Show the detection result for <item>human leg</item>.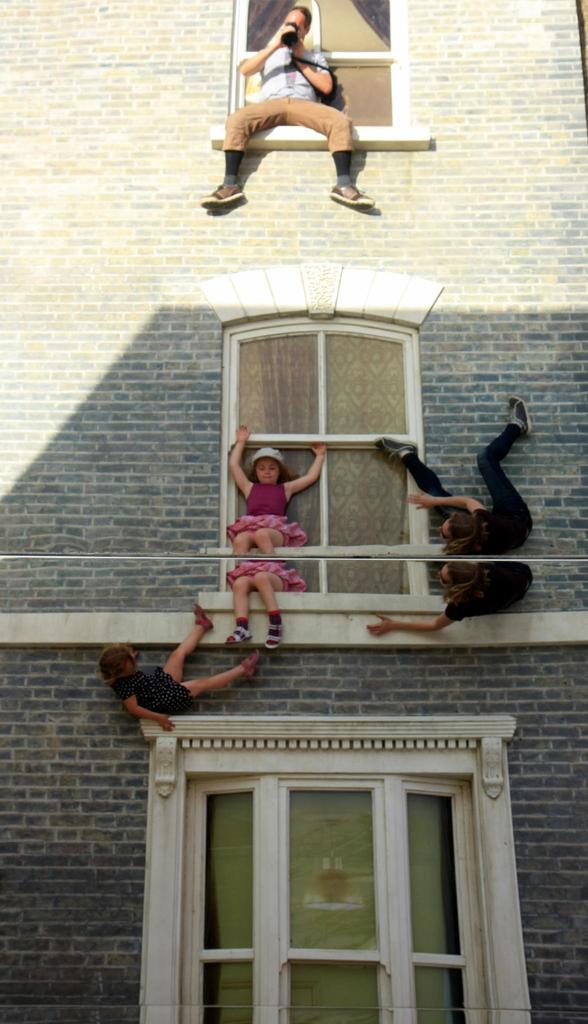
x1=172, y1=605, x2=215, y2=680.
